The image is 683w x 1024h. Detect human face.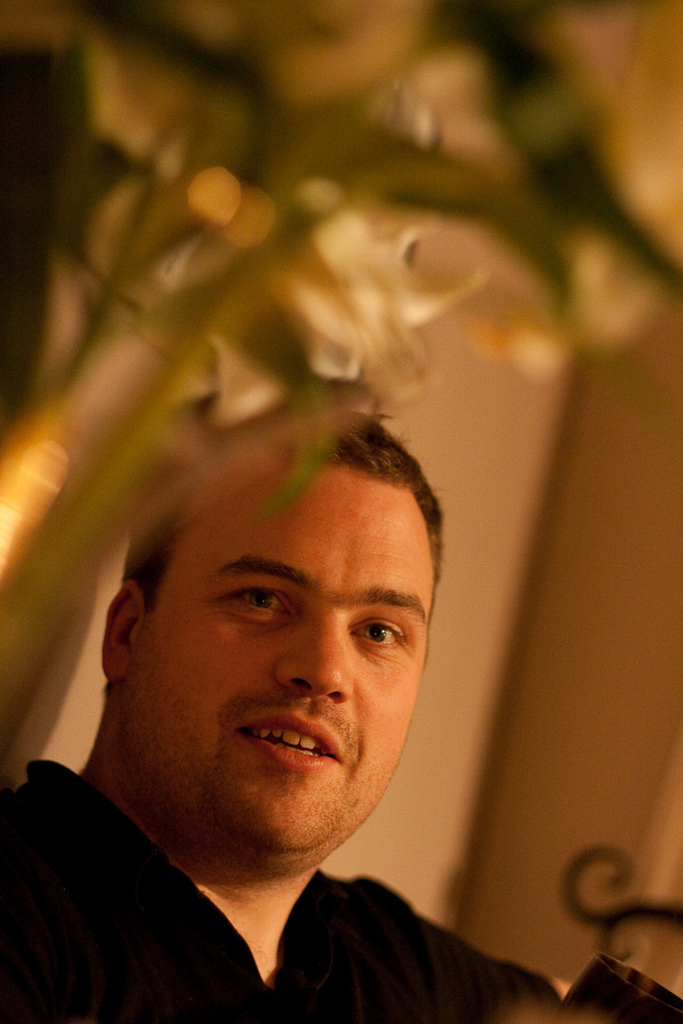
Detection: {"x1": 114, "y1": 456, "x2": 438, "y2": 866}.
